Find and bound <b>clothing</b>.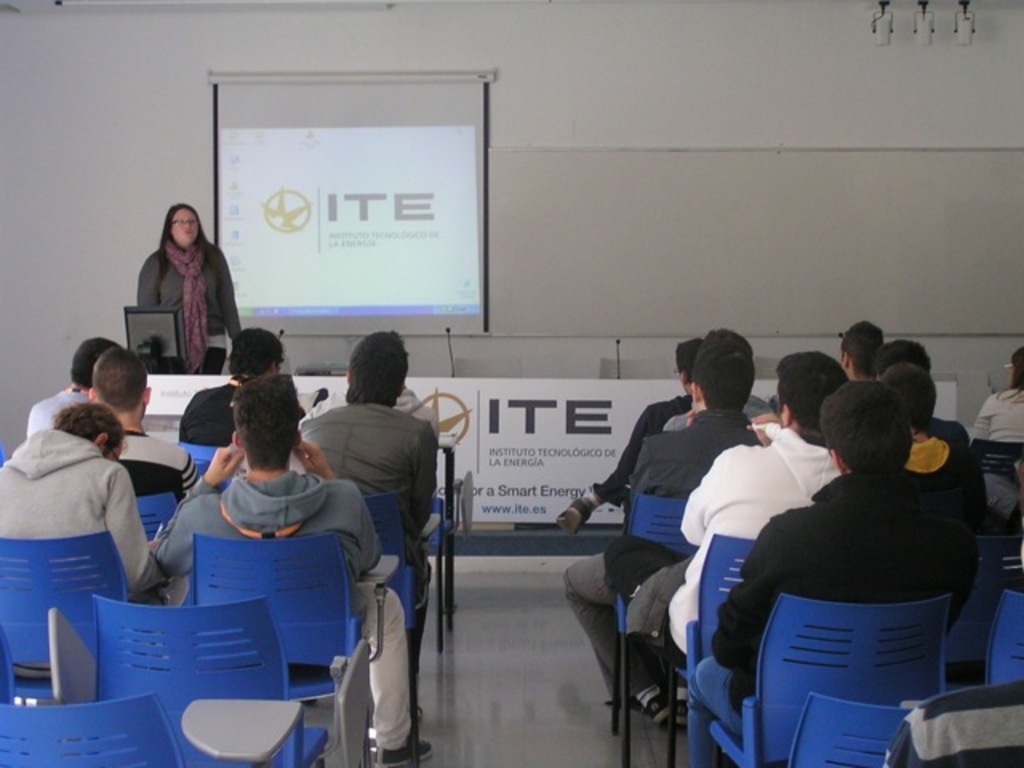
Bound: left=27, top=386, right=85, bottom=438.
